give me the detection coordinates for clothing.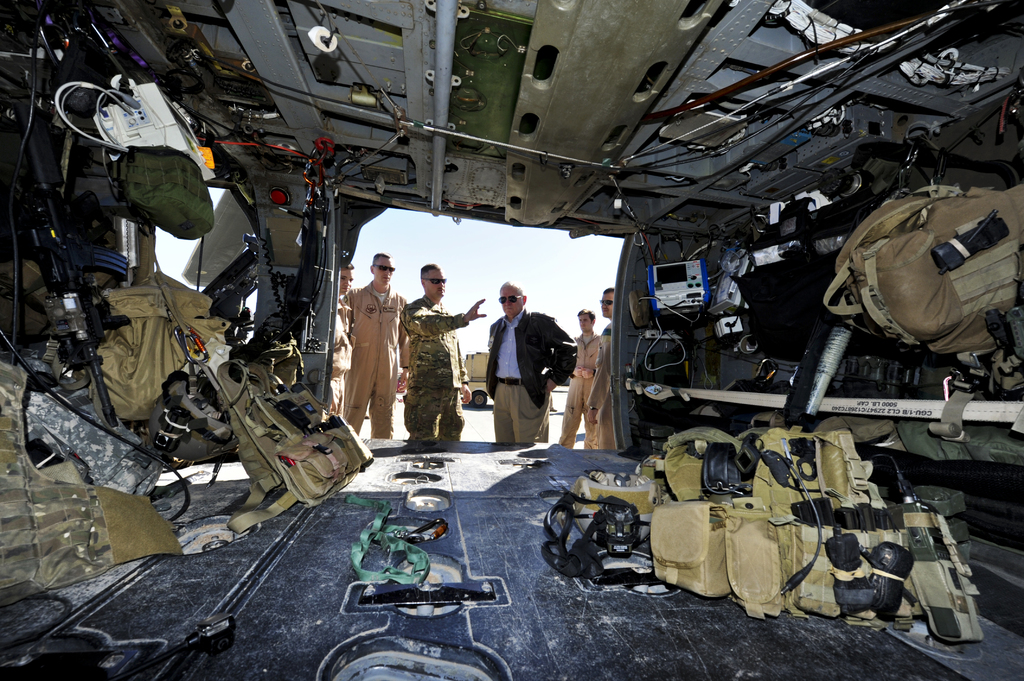
(left=583, top=323, right=620, bottom=454).
